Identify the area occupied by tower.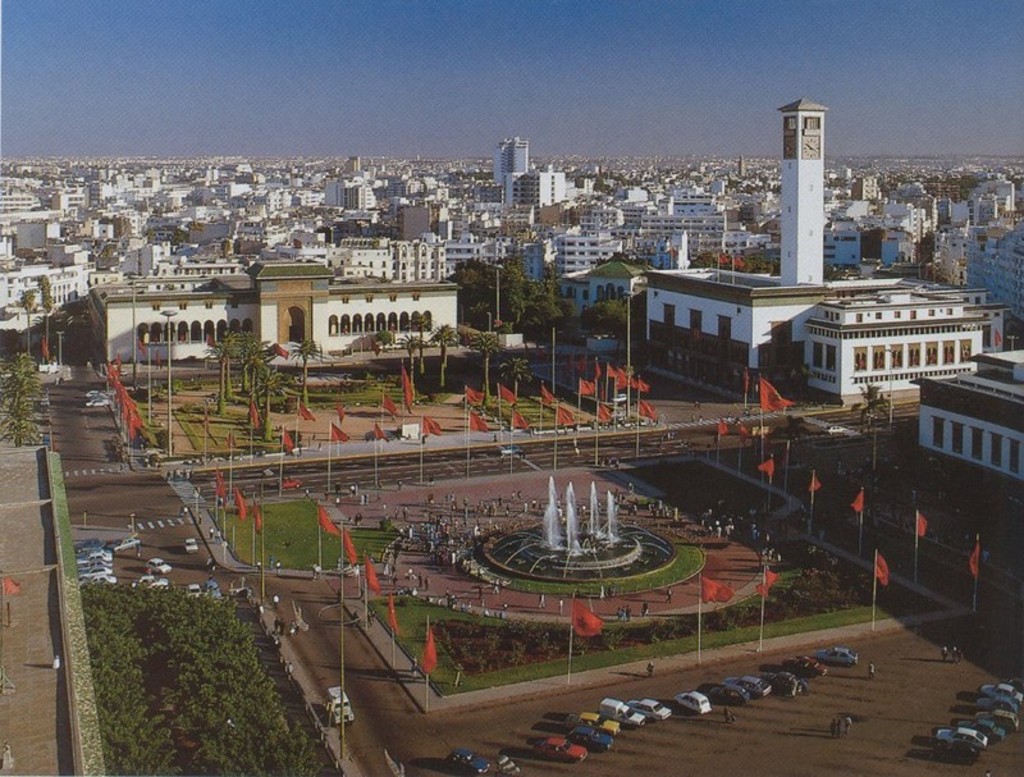
Area: bbox=(975, 216, 1021, 338).
